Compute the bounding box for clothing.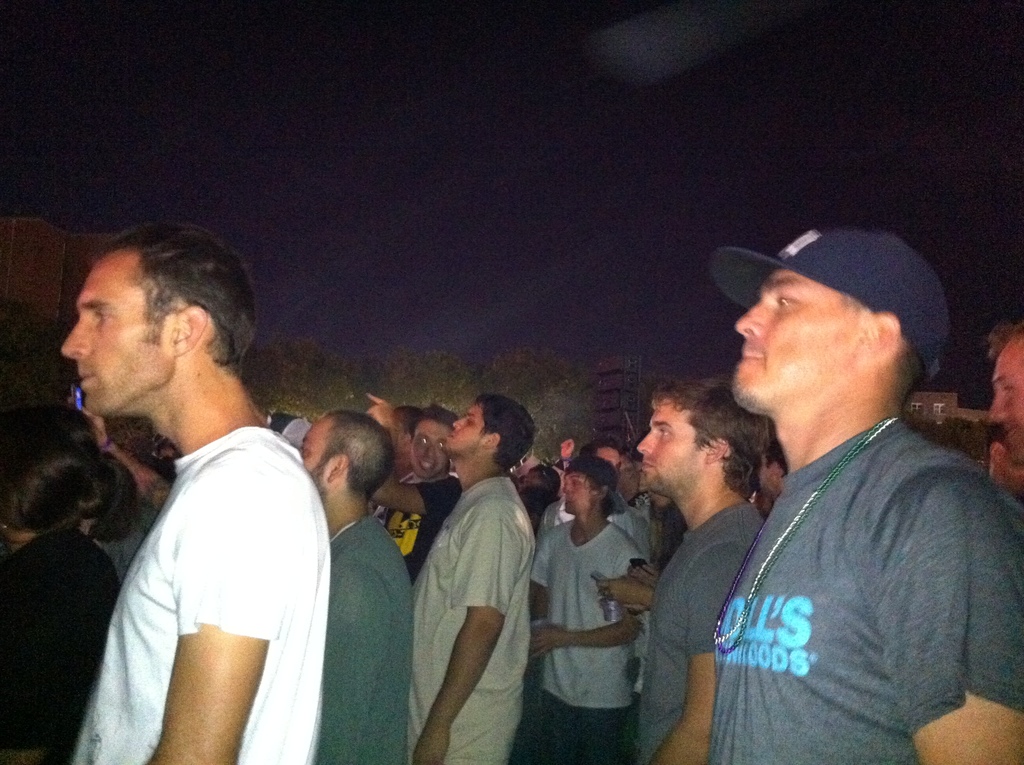
pyautogui.locateOnScreen(538, 488, 666, 564).
